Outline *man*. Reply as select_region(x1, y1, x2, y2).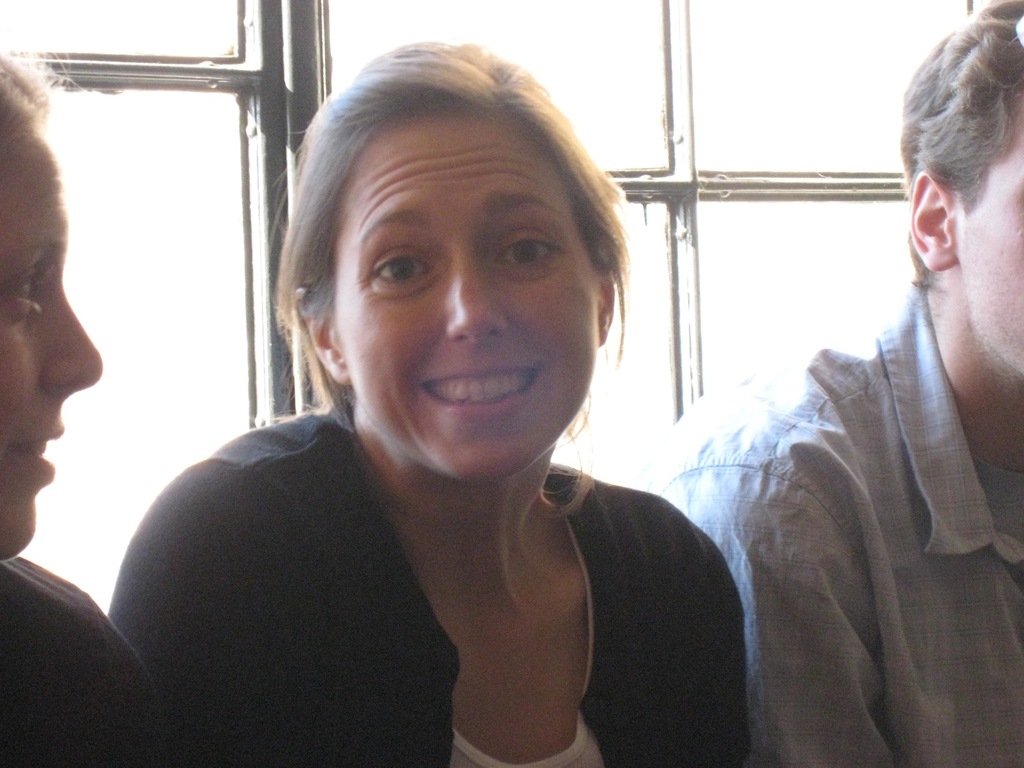
select_region(734, 31, 1023, 766).
